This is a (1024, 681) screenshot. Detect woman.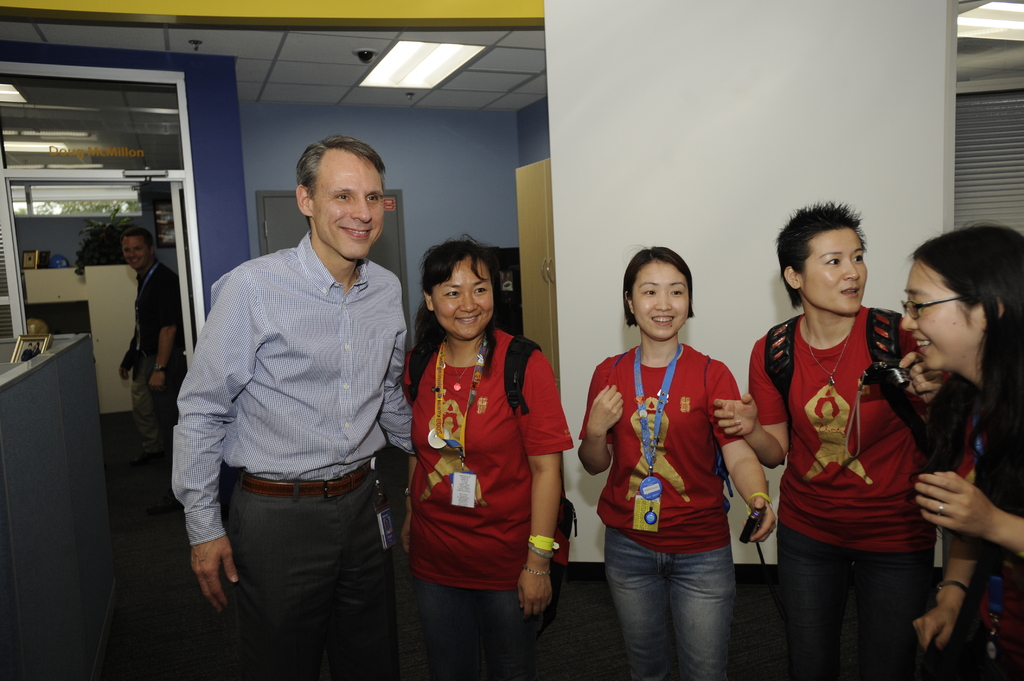
Rect(580, 248, 766, 680).
